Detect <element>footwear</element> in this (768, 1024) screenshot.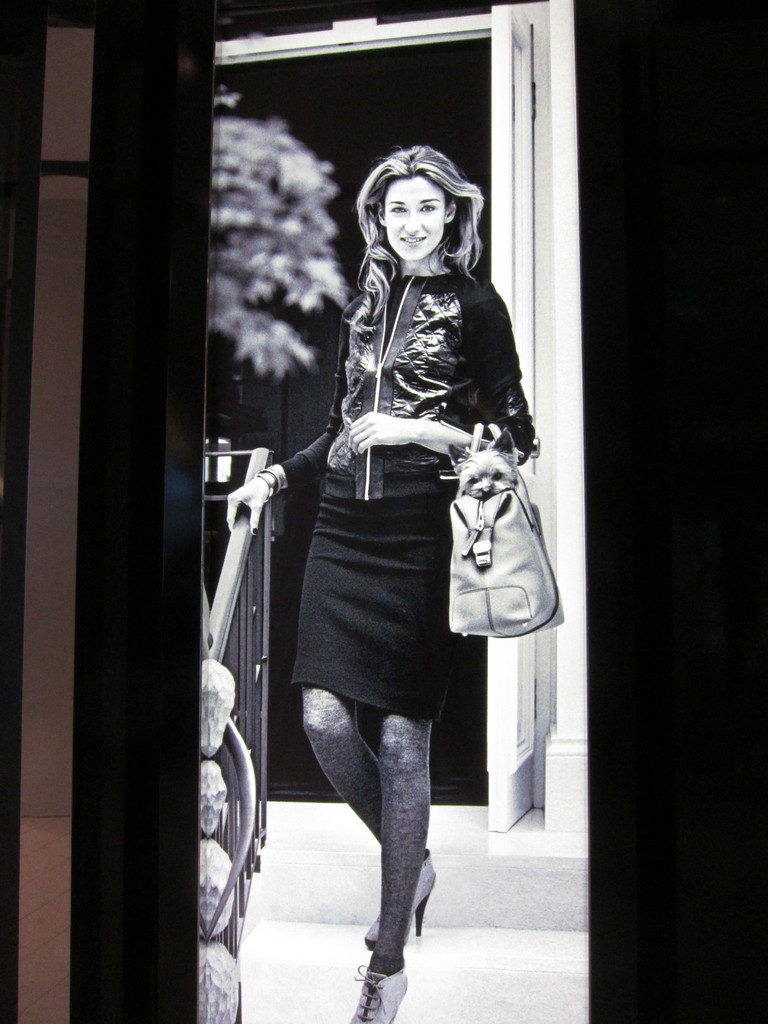
Detection: x1=346, y1=958, x2=411, y2=1023.
